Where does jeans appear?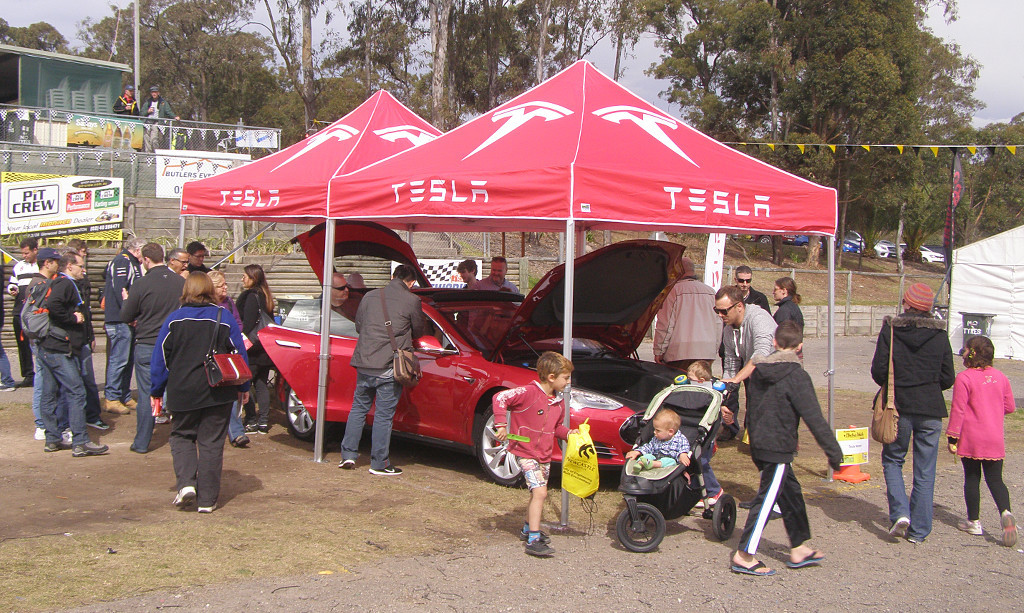
Appears at Rect(20, 333, 87, 457).
